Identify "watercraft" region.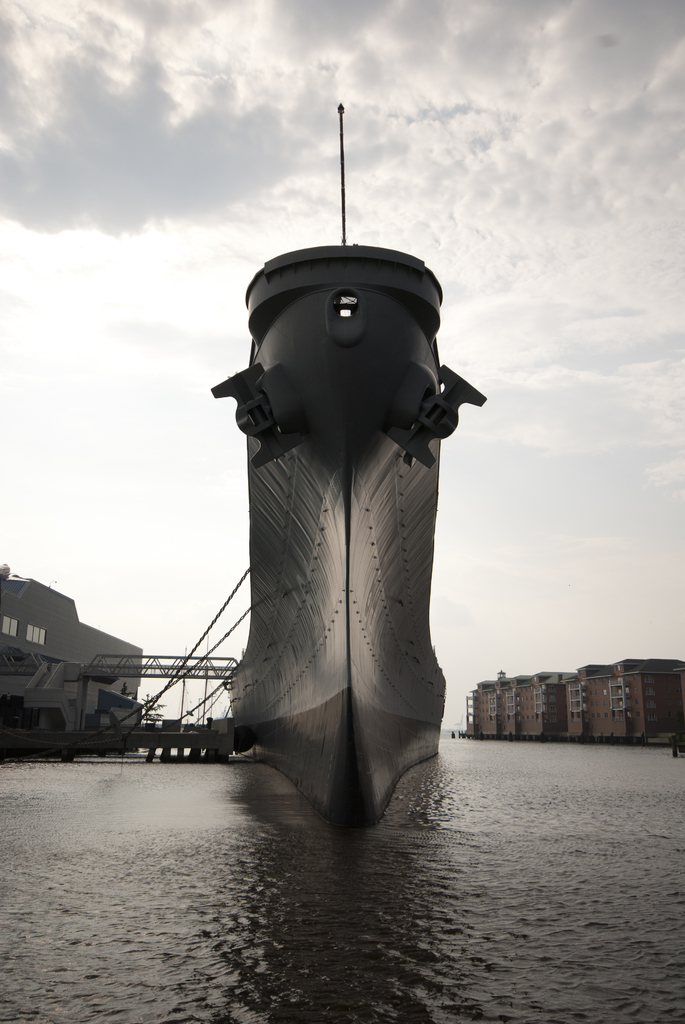
Region: 178/152/501/789.
